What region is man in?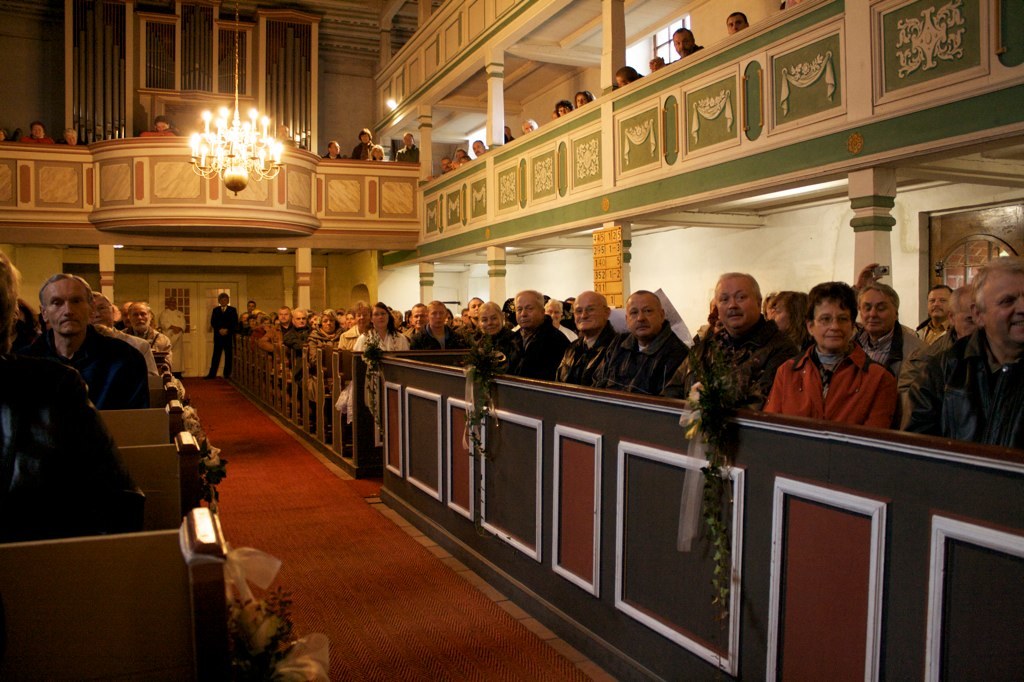
[x1=483, y1=291, x2=572, y2=379].
